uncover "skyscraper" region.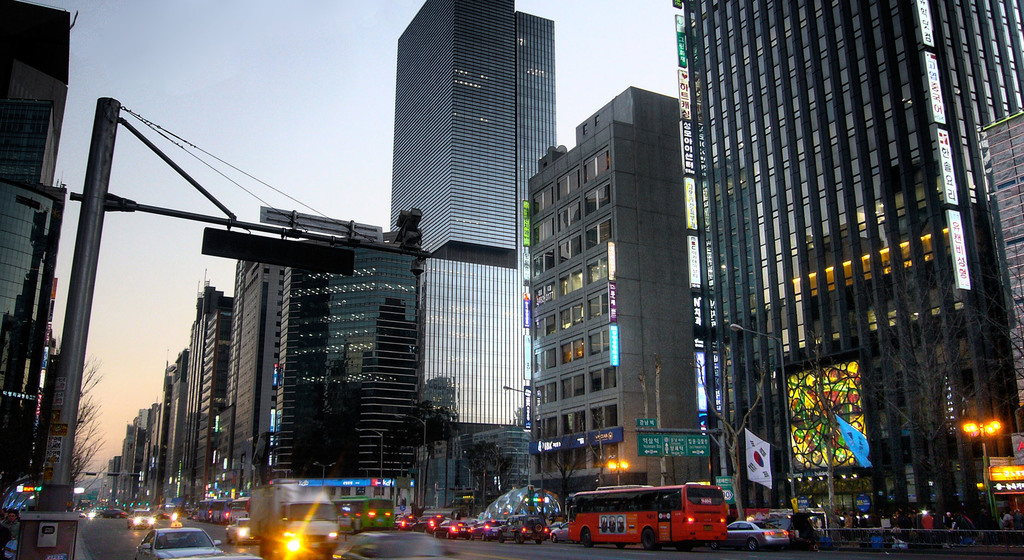
Uncovered: (522, 88, 670, 492).
